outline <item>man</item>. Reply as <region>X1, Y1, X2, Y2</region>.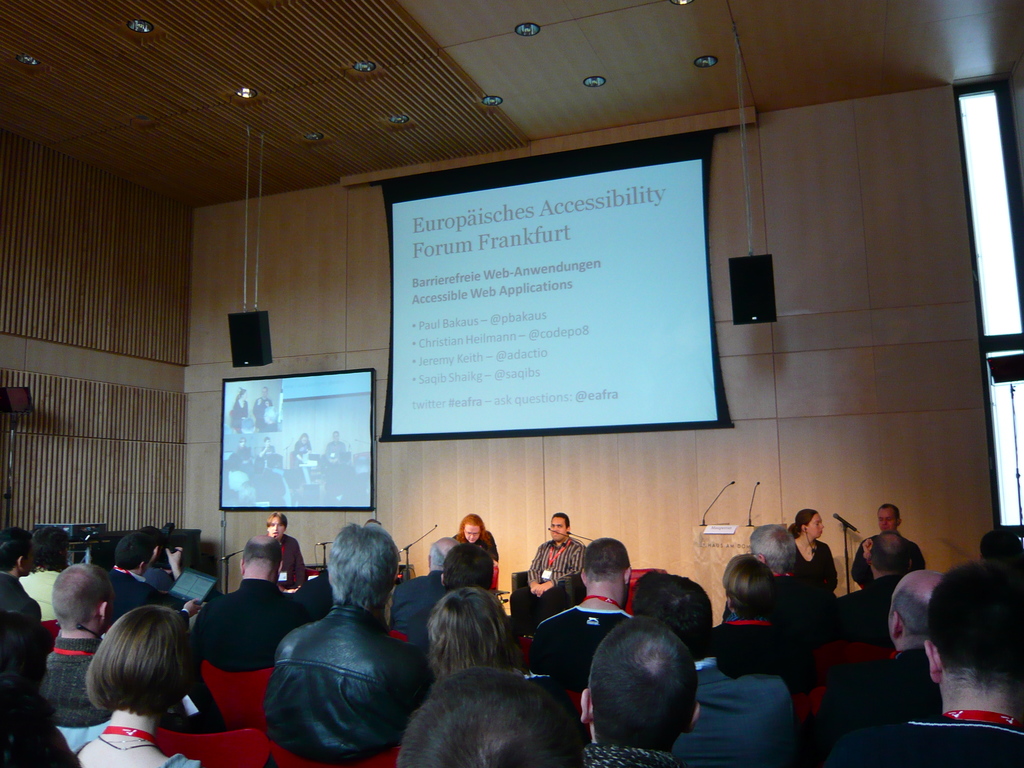
<region>508, 510, 586, 630</region>.
